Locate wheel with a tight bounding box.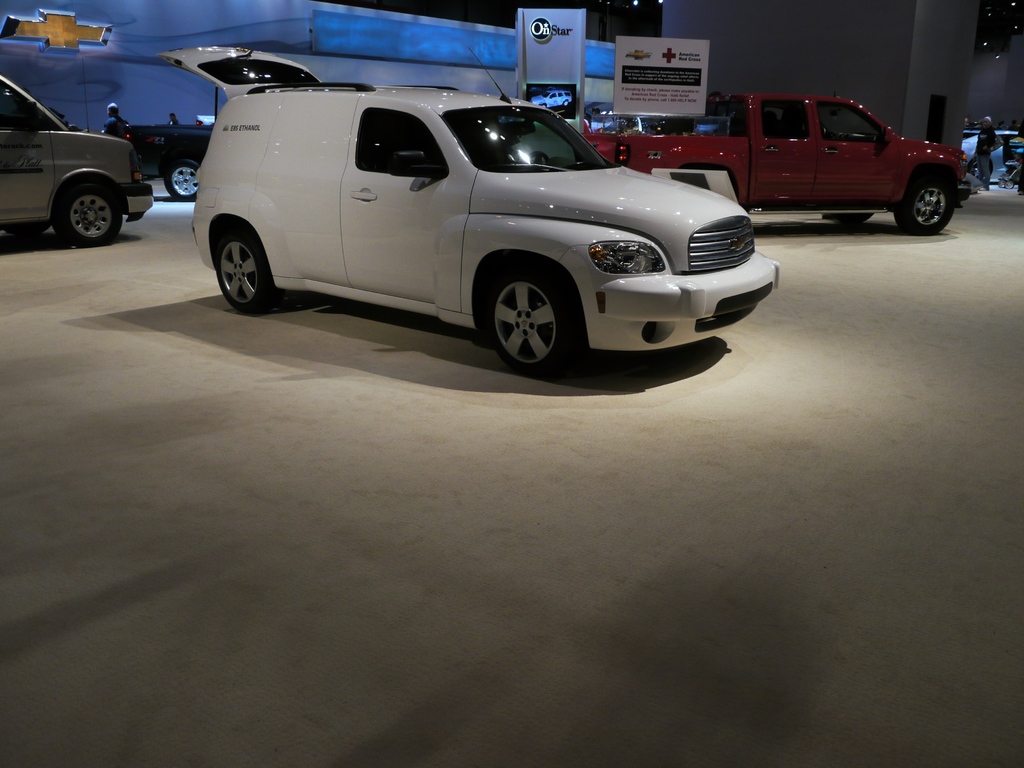
detection(6, 225, 50, 237).
